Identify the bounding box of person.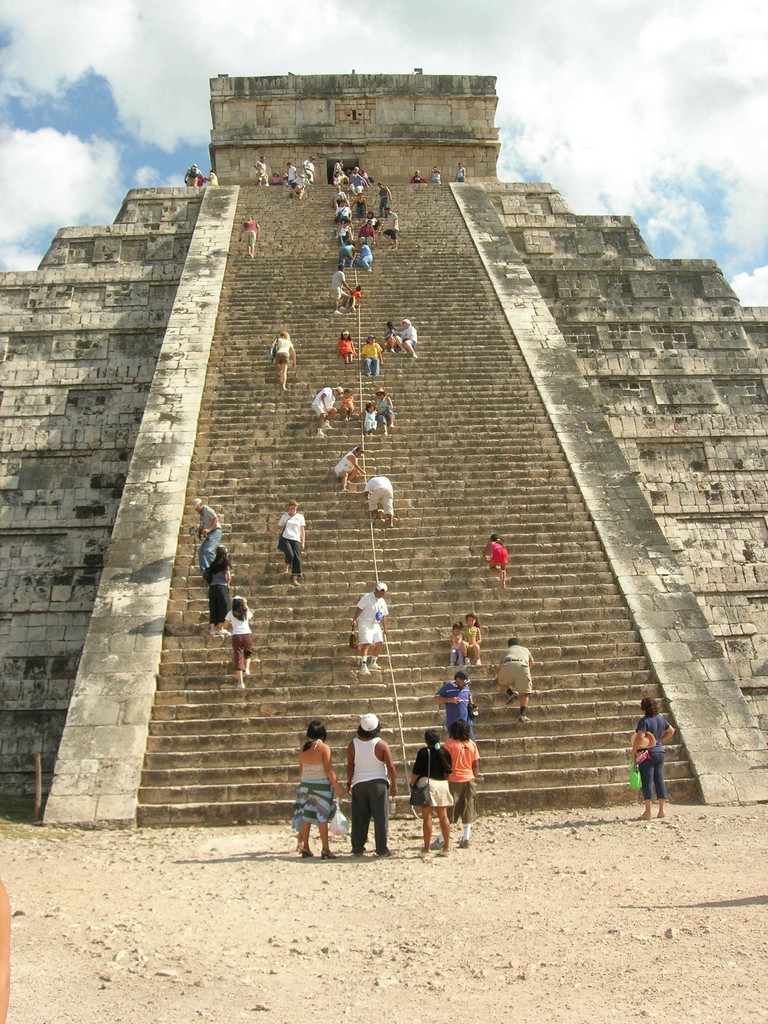
271, 496, 303, 596.
